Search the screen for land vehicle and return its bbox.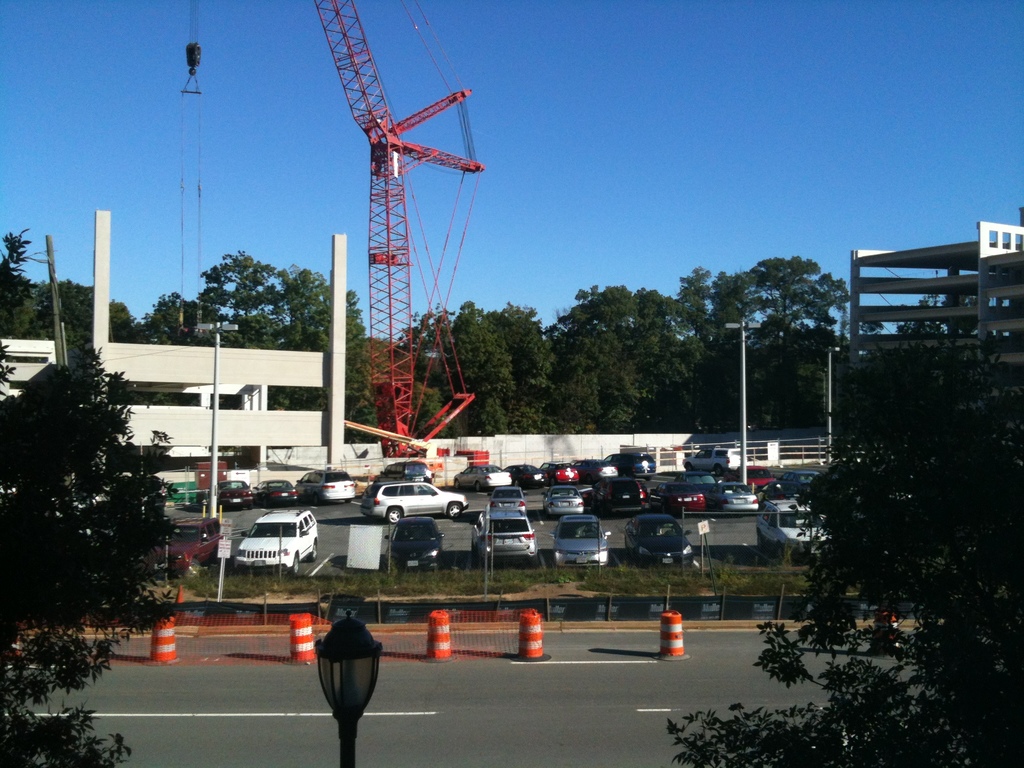
Found: bbox(501, 463, 549, 491).
